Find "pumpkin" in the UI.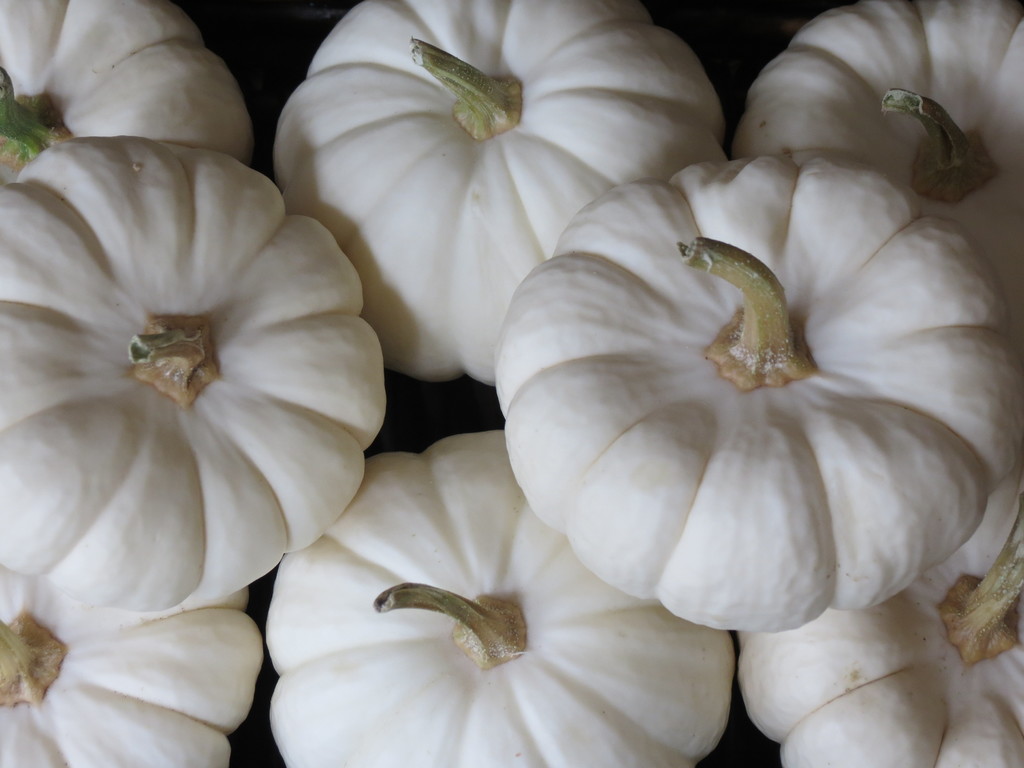
UI element at 269/0/722/384.
